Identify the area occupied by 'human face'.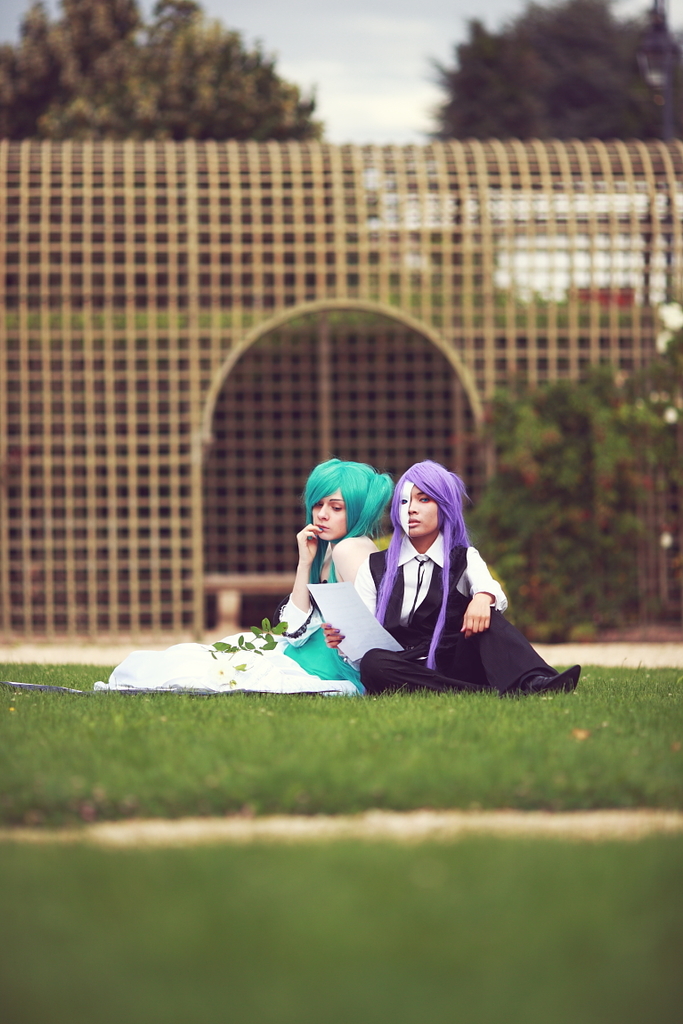
Area: 312 491 340 537.
